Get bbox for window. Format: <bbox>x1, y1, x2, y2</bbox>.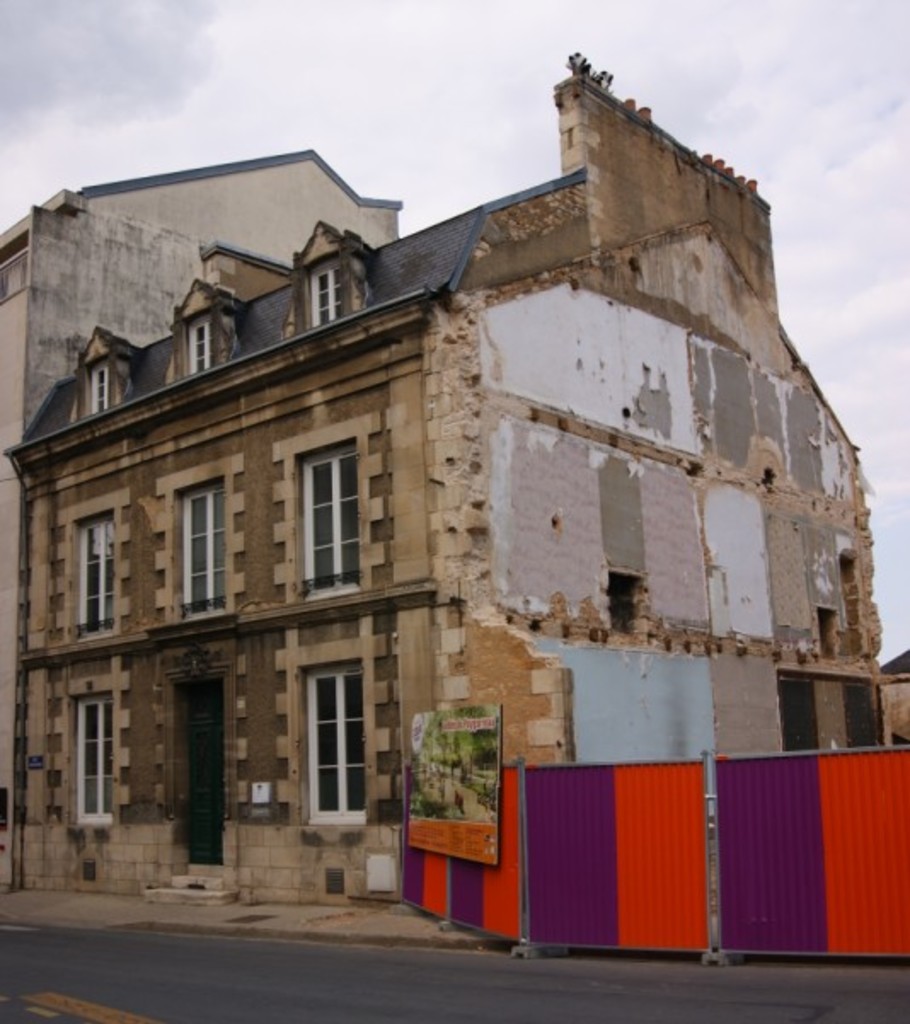
<bbox>295, 440, 358, 593</bbox>.
